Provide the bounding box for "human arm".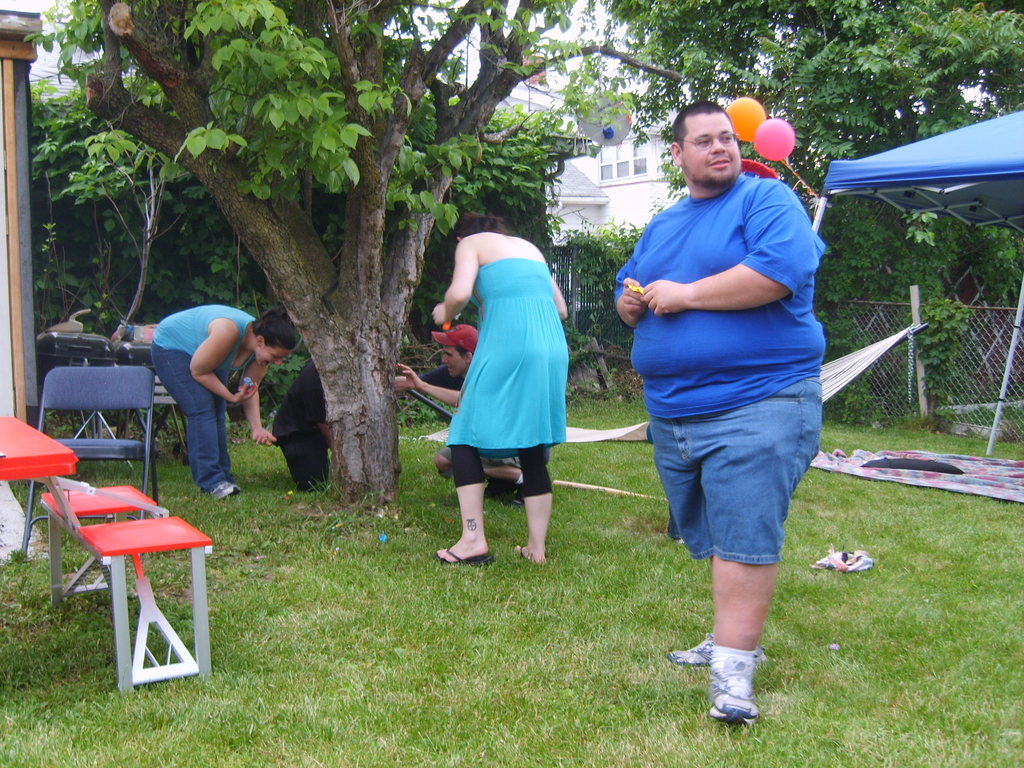
[x1=252, y1=366, x2=278, y2=445].
